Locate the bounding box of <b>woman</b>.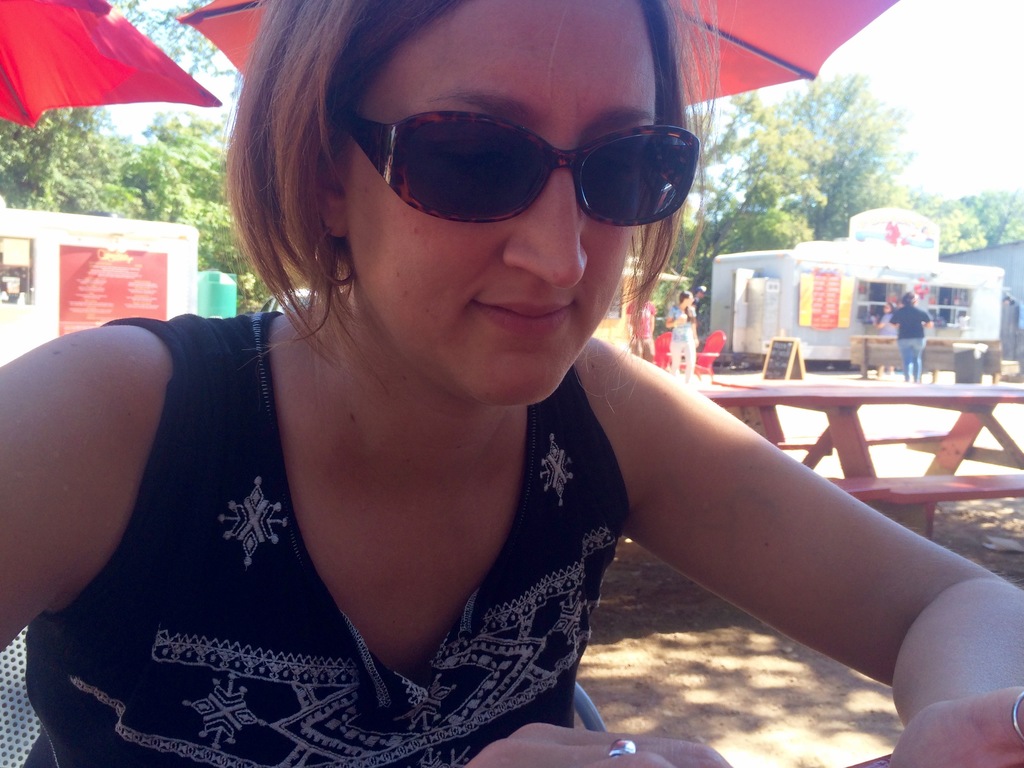
Bounding box: (72,36,906,760).
